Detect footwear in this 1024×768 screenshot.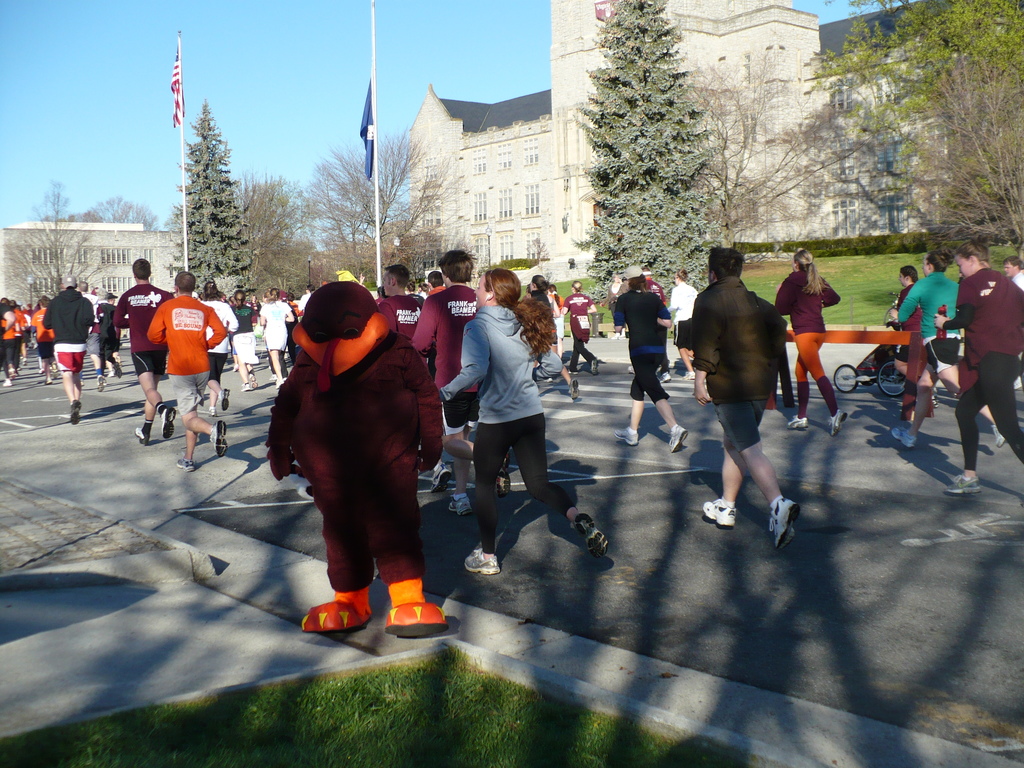
Detection: bbox=(358, 561, 441, 646).
